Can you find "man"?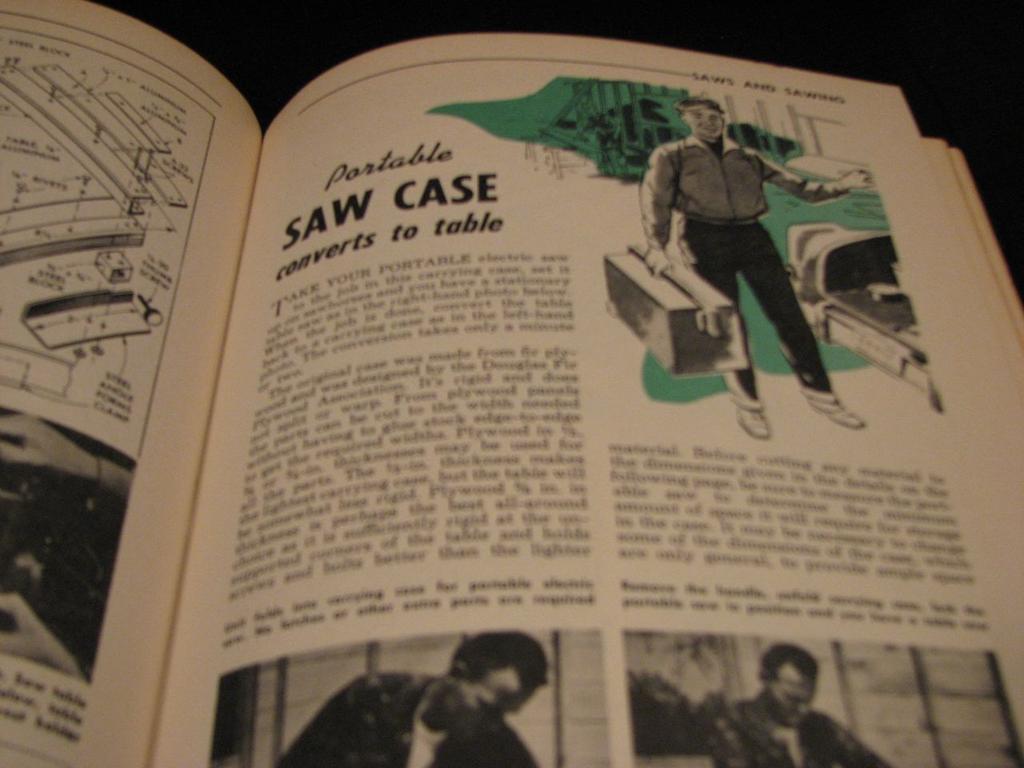
Yes, bounding box: {"x1": 273, "y1": 626, "x2": 552, "y2": 767}.
